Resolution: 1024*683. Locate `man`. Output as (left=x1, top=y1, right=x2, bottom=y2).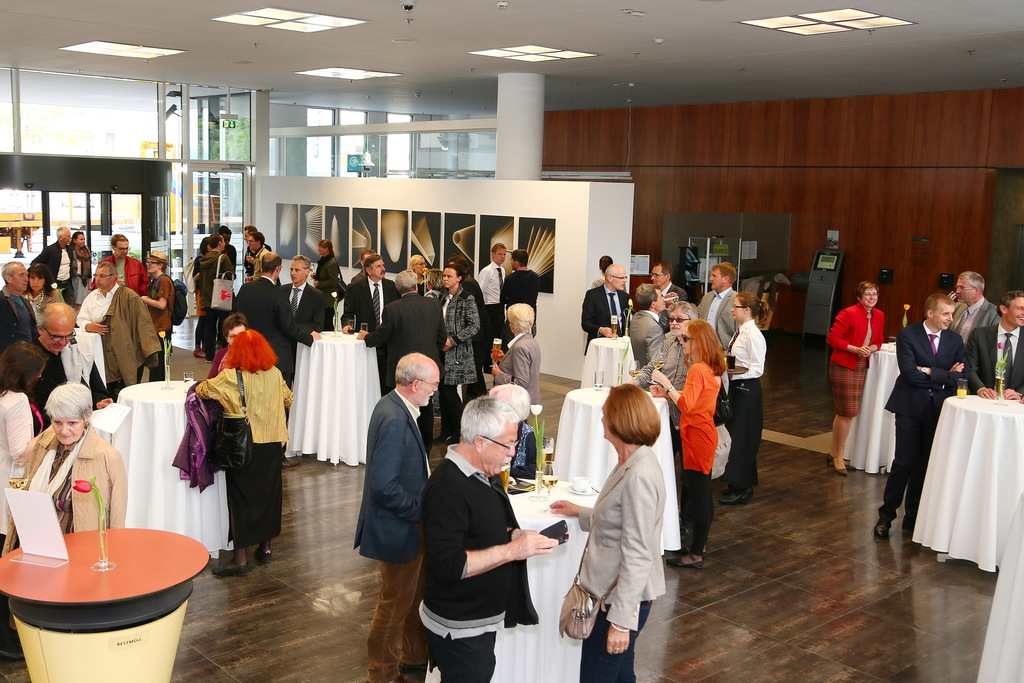
(left=630, top=301, right=698, bottom=456).
